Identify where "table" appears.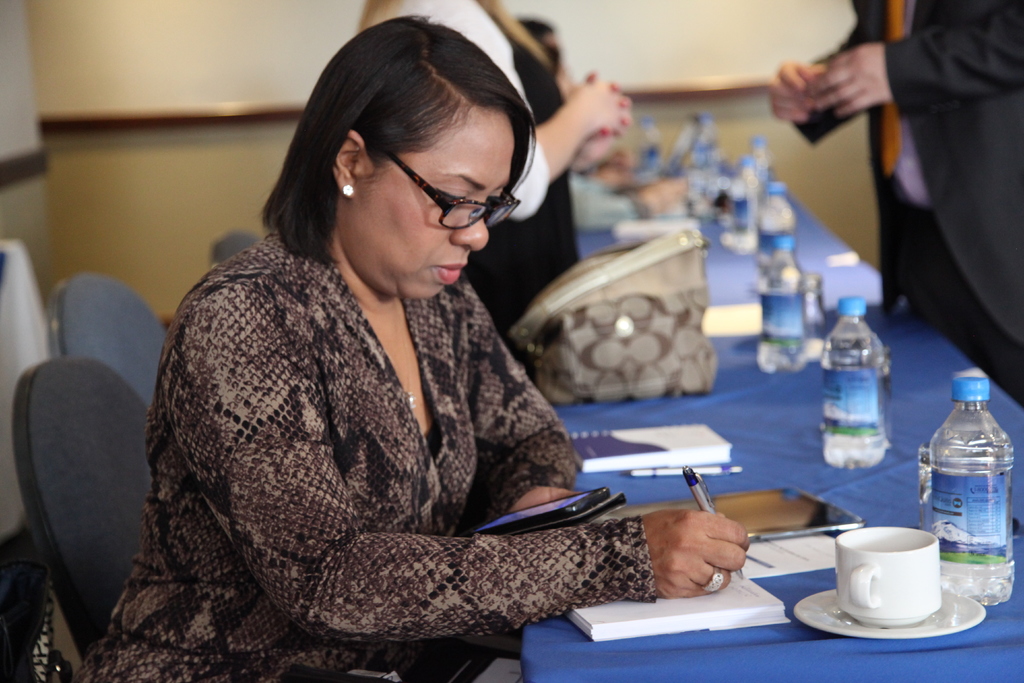
Appears at Rect(524, 300, 1023, 673).
